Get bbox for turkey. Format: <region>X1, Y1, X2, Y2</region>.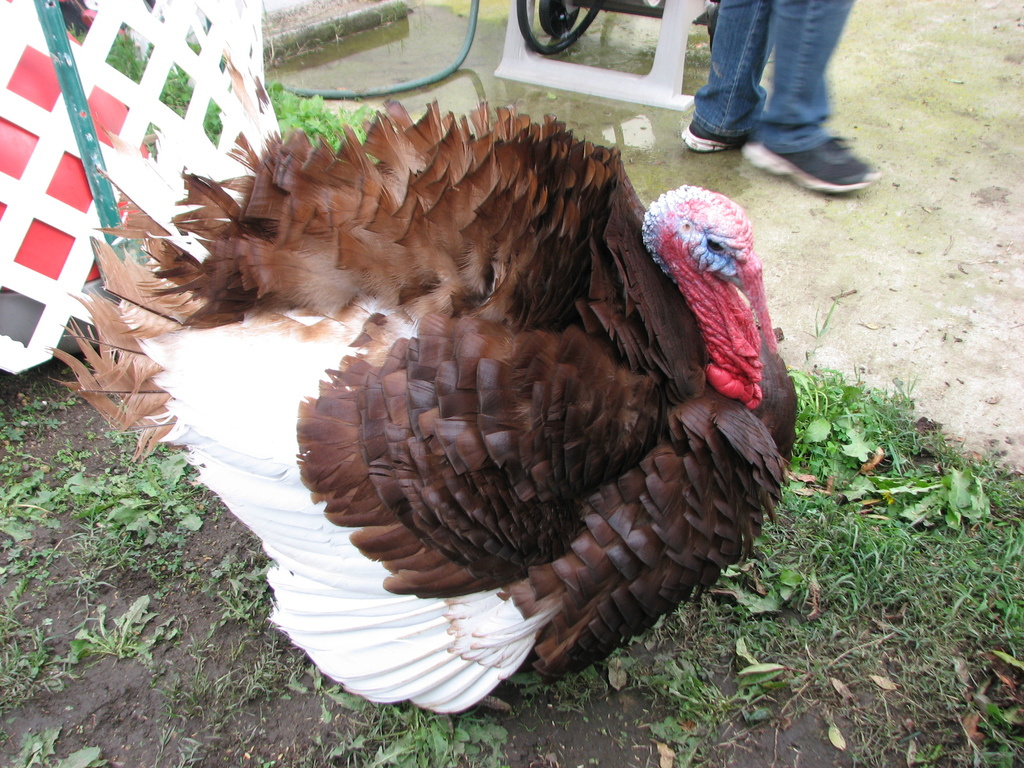
<region>44, 99, 797, 740</region>.
